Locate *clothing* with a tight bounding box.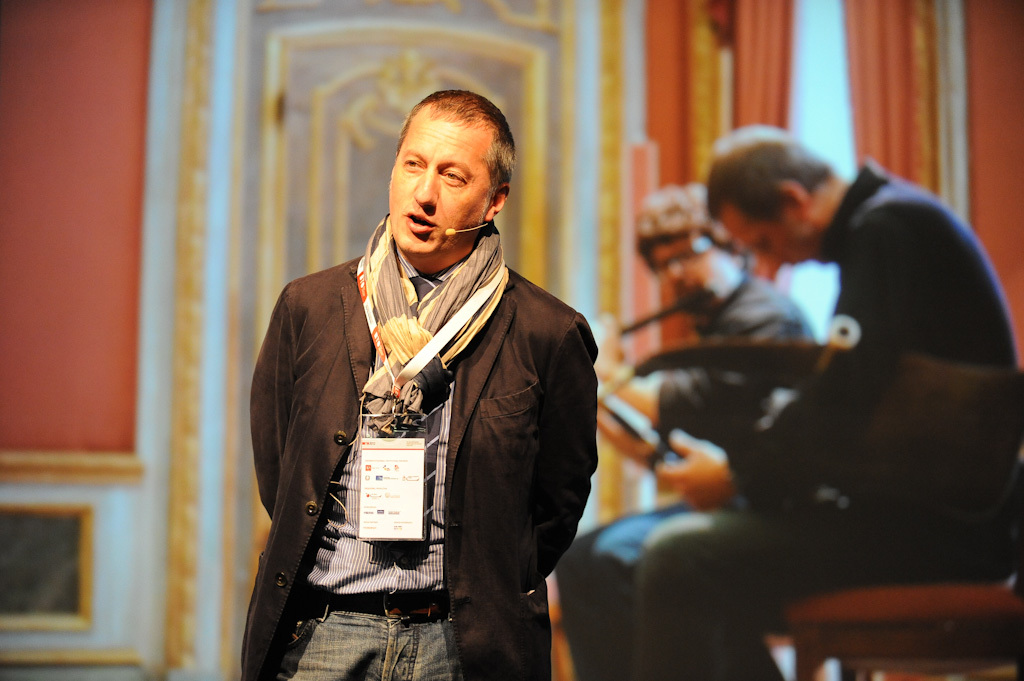
[left=234, top=206, right=588, bottom=667].
